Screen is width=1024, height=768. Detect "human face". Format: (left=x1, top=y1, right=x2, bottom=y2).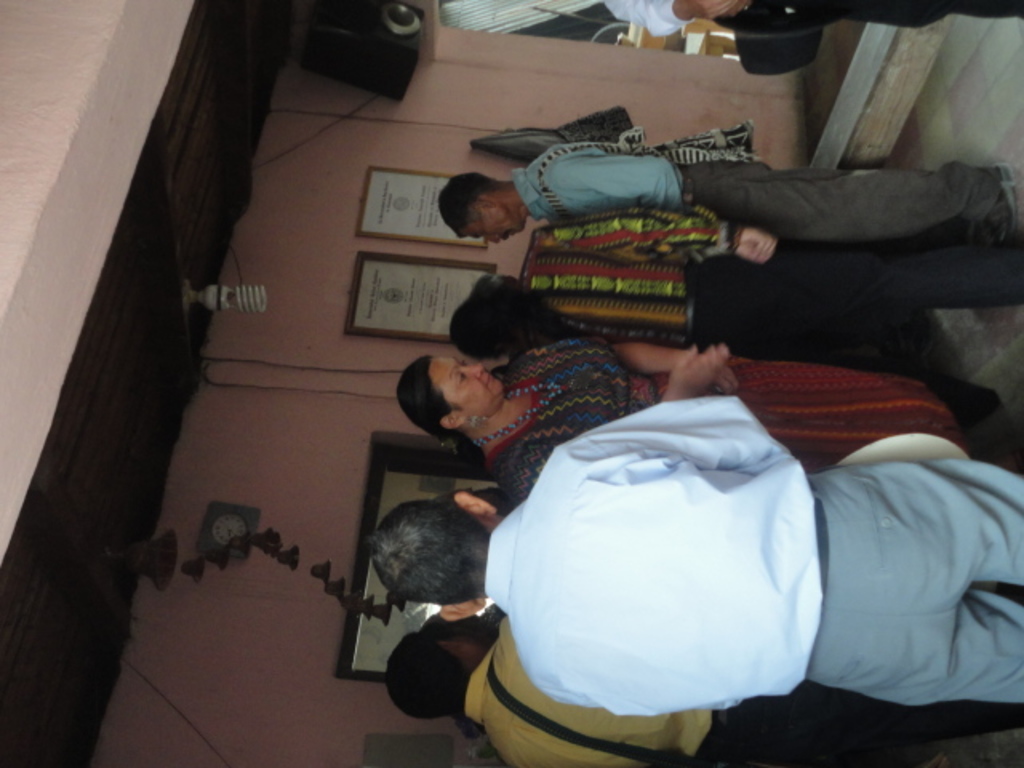
(left=430, top=358, right=499, bottom=413).
